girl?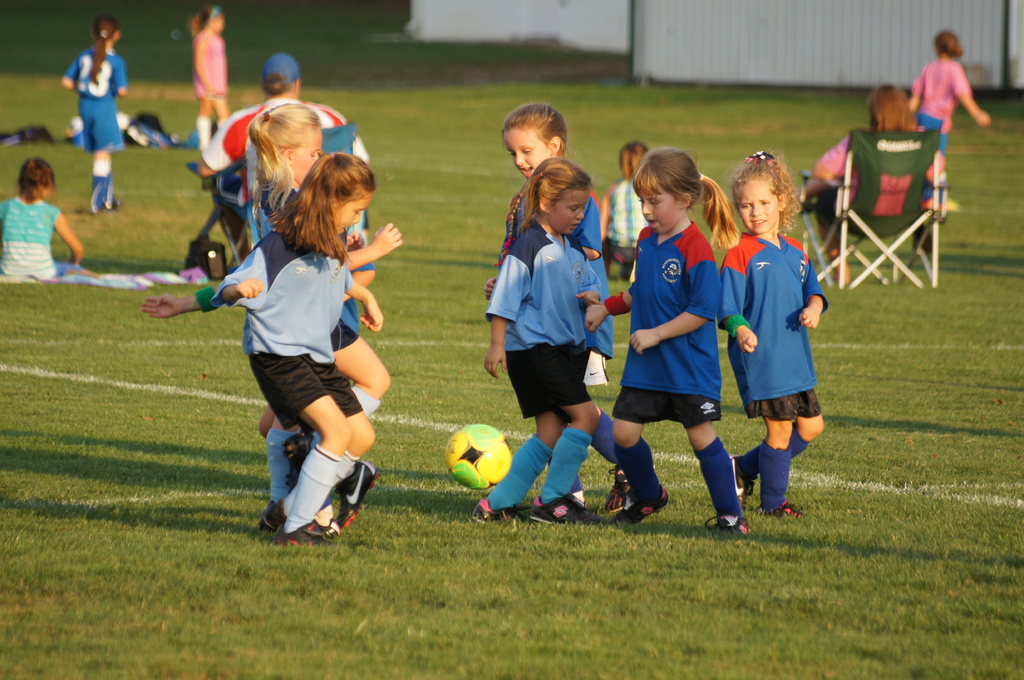
246/100/404/532
